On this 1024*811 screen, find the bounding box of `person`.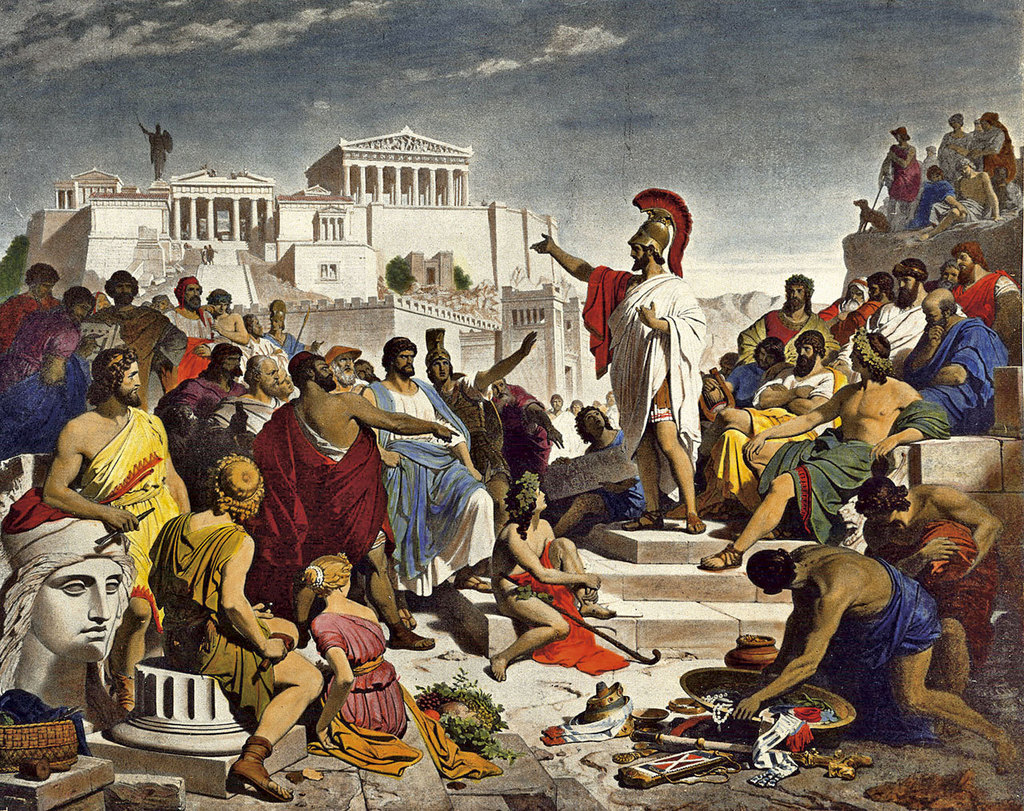
Bounding box: box=[970, 116, 1010, 181].
